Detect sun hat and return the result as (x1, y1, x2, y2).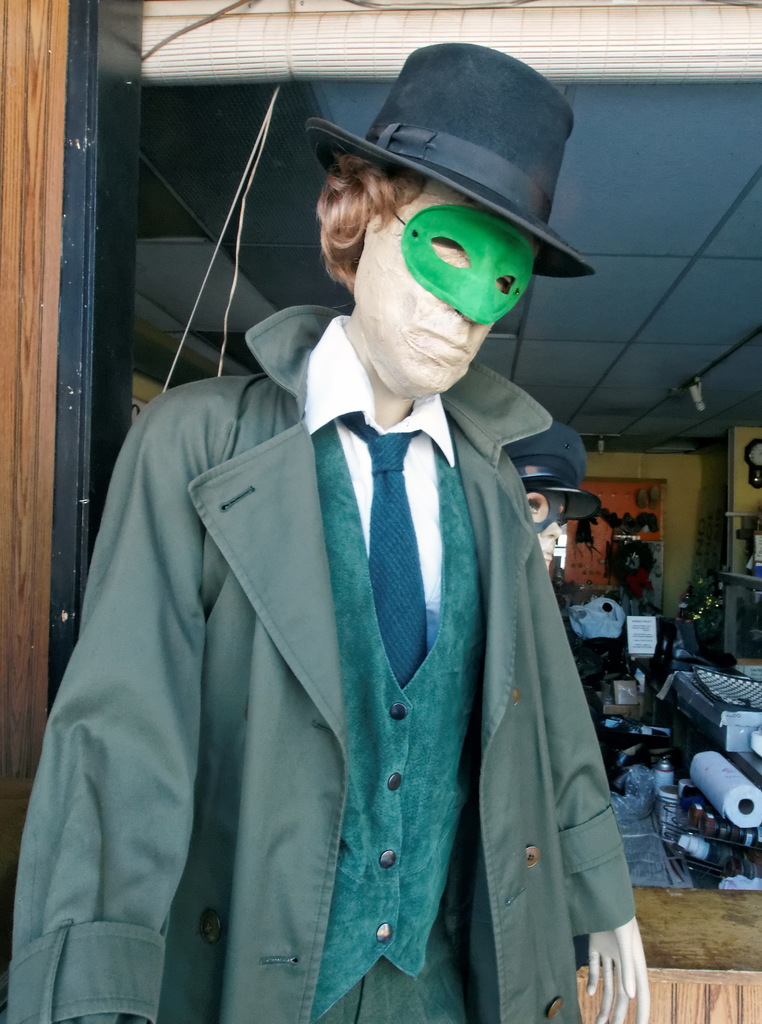
(299, 39, 608, 311).
